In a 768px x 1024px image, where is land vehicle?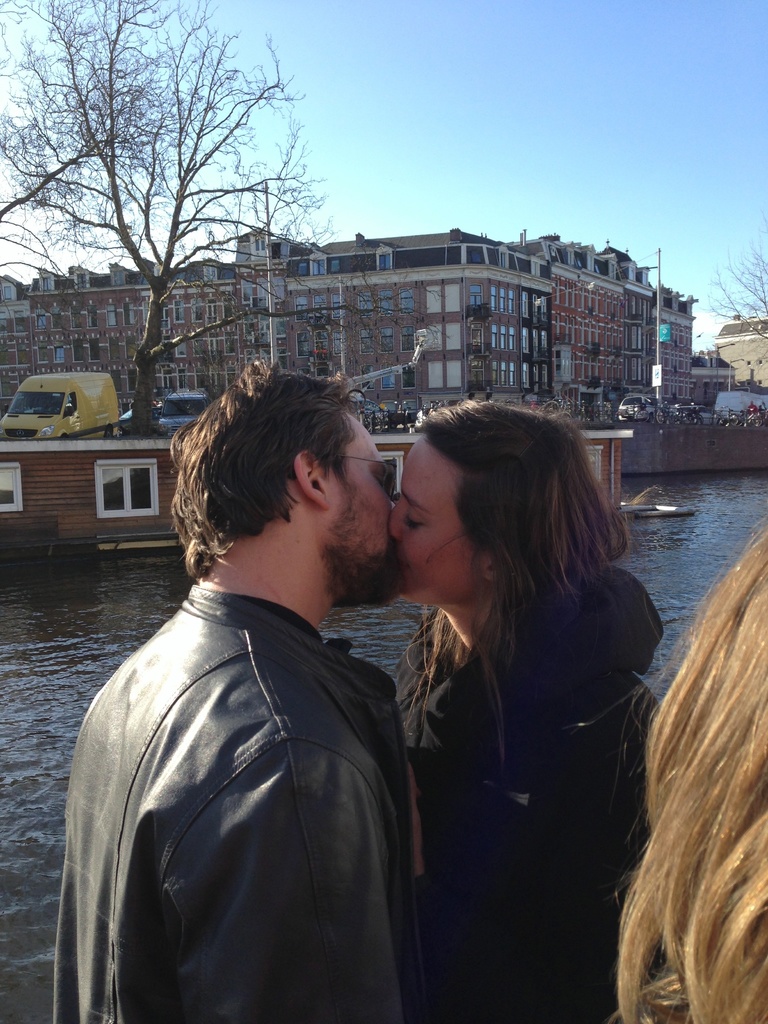
(left=616, top=392, right=655, bottom=423).
